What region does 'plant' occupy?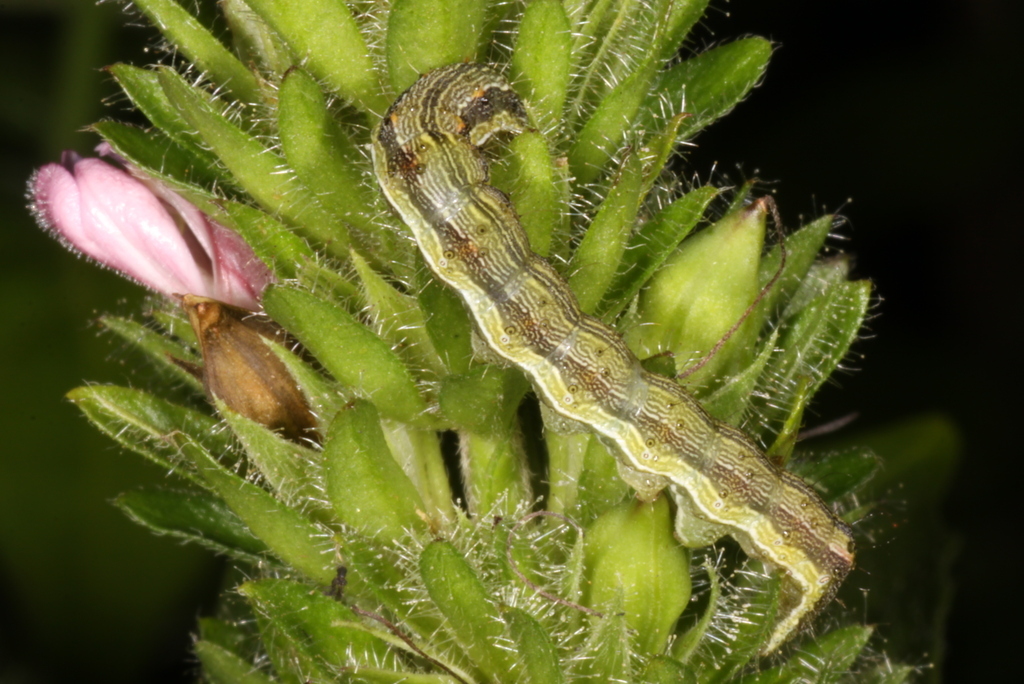
box=[31, 0, 930, 683].
